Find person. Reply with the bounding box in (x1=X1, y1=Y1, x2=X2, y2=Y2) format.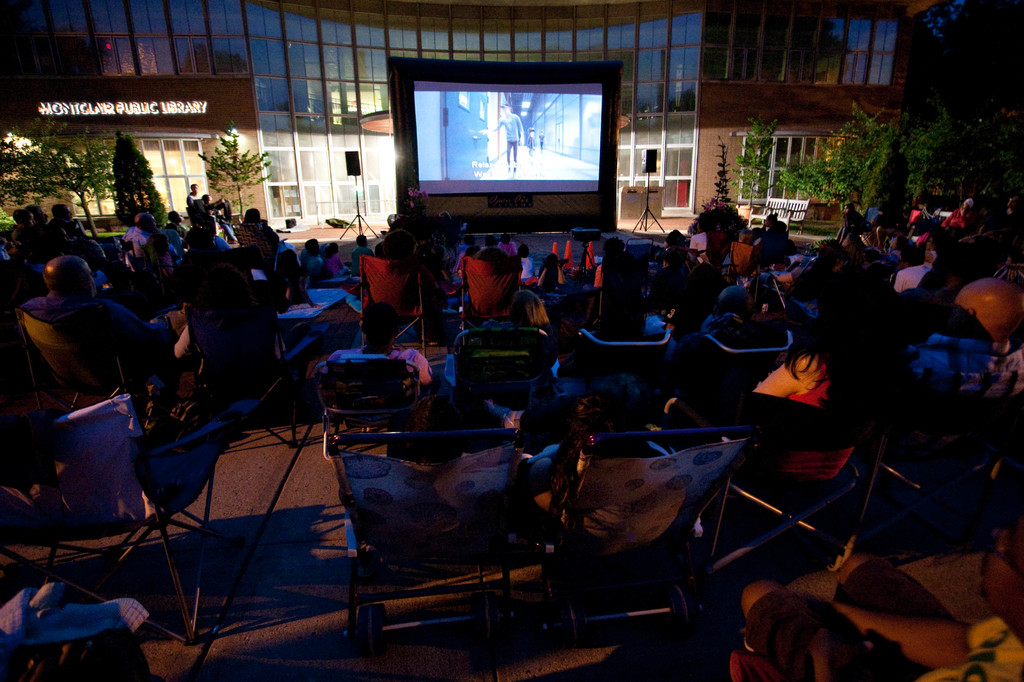
(x1=16, y1=253, x2=175, y2=435).
